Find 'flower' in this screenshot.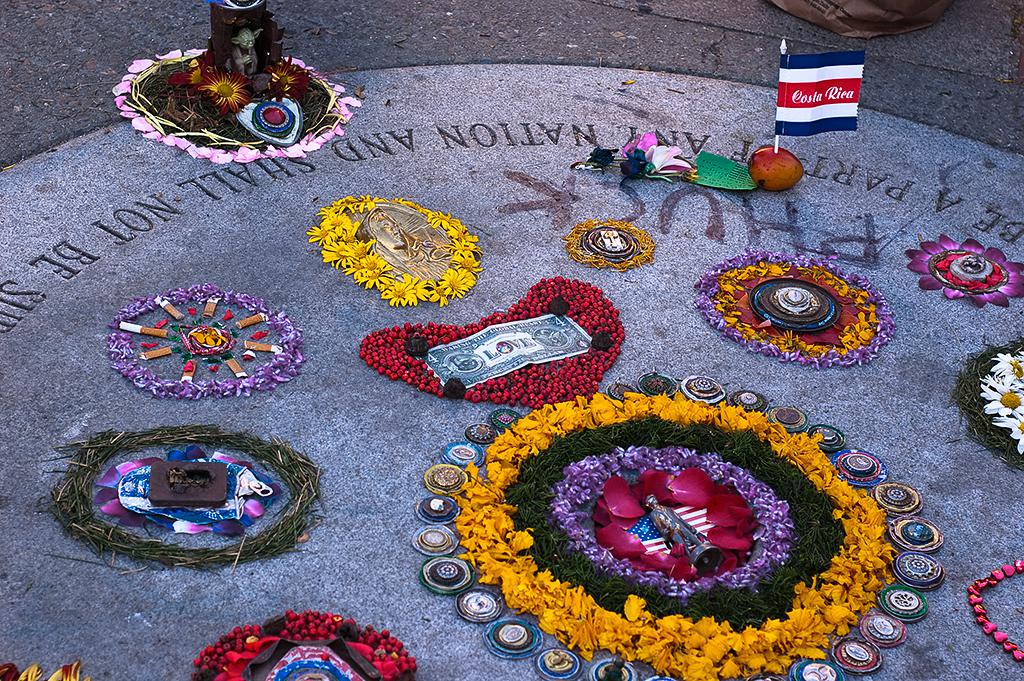
The bounding box for 'flower' is bbox=(169, 49, 213, 86).
